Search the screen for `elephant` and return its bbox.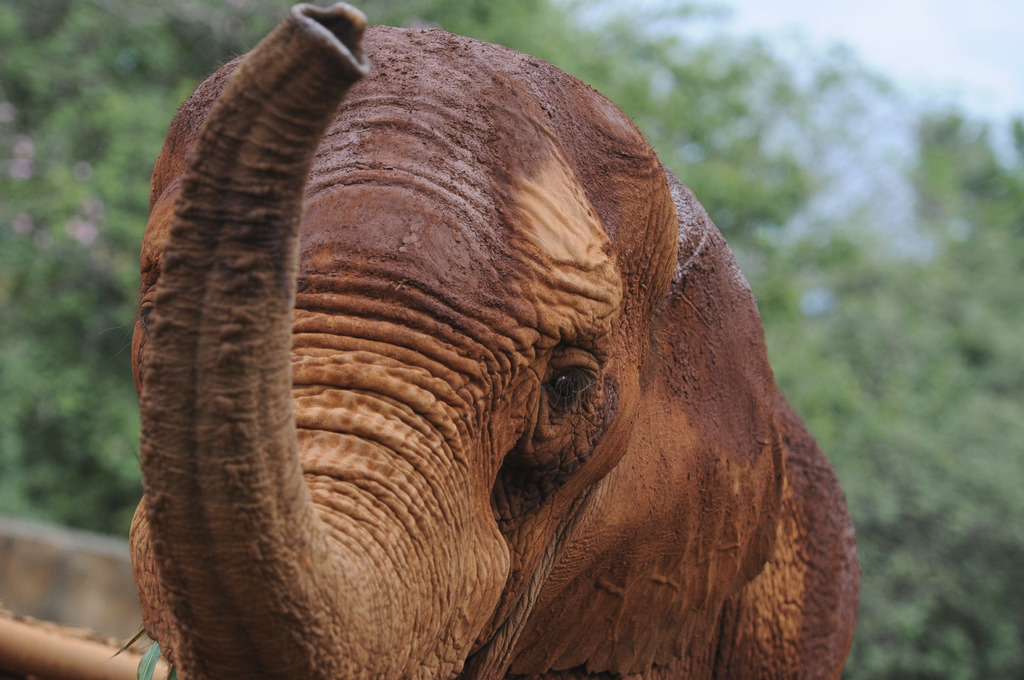
Found: (x1=125, y1=1, x2=858, y2=679).
